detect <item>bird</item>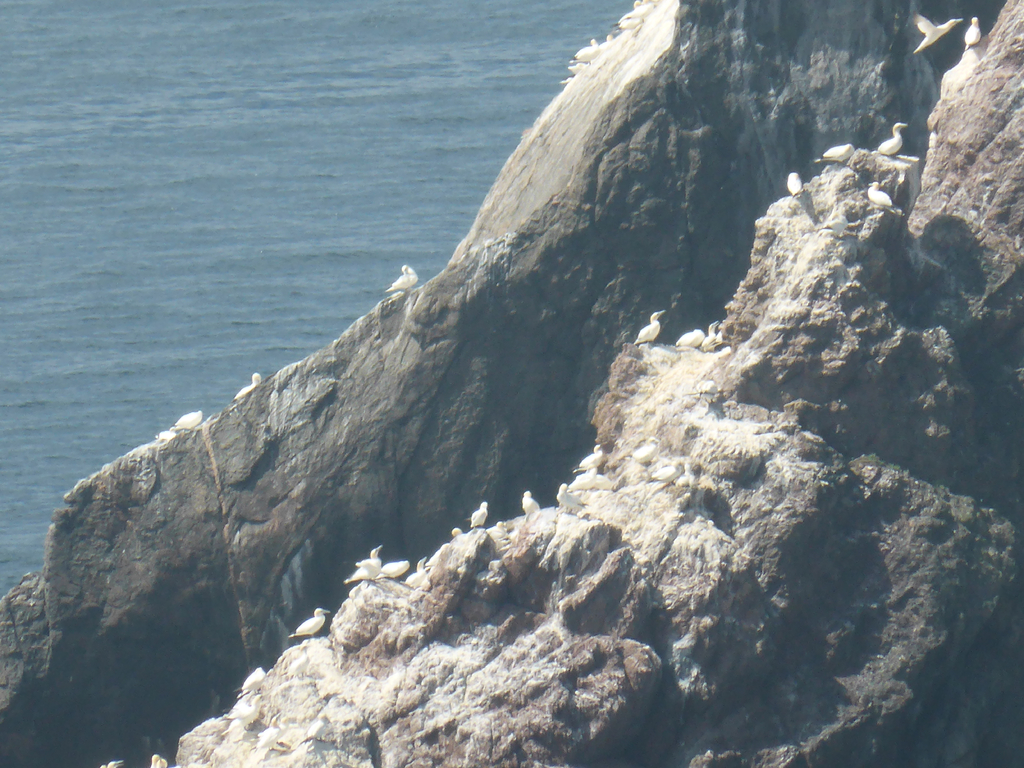
[169, 409, 203, 426]
